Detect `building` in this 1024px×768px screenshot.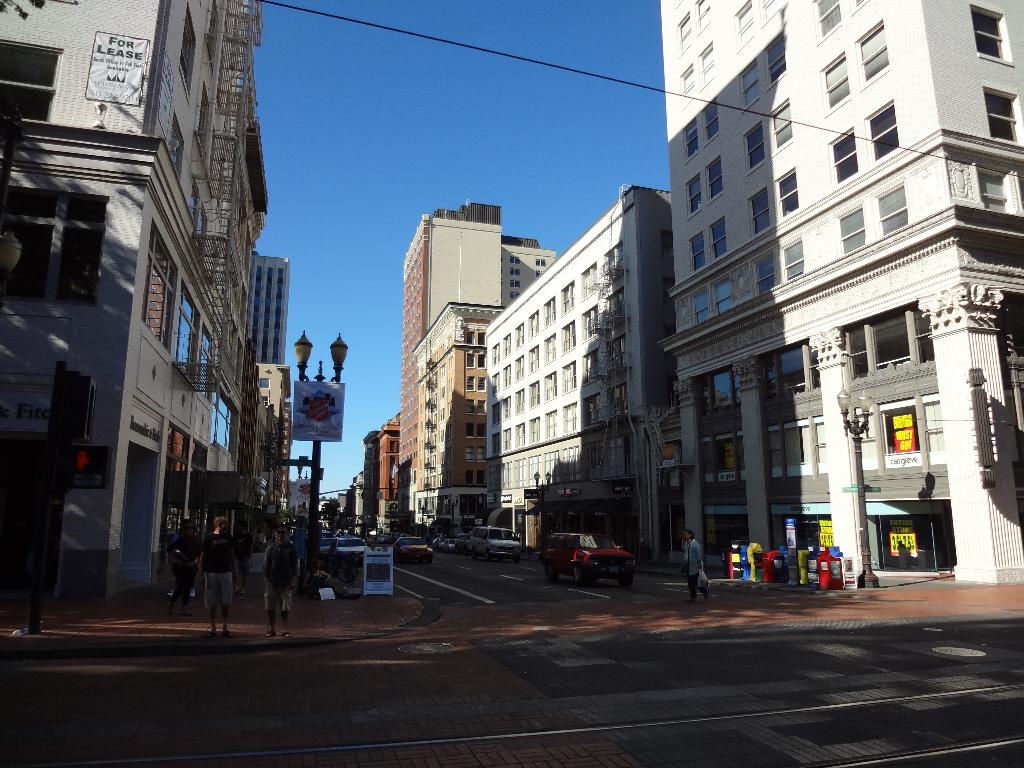
Detection: <bbox>488, 180, 674, 556</bbox>.
